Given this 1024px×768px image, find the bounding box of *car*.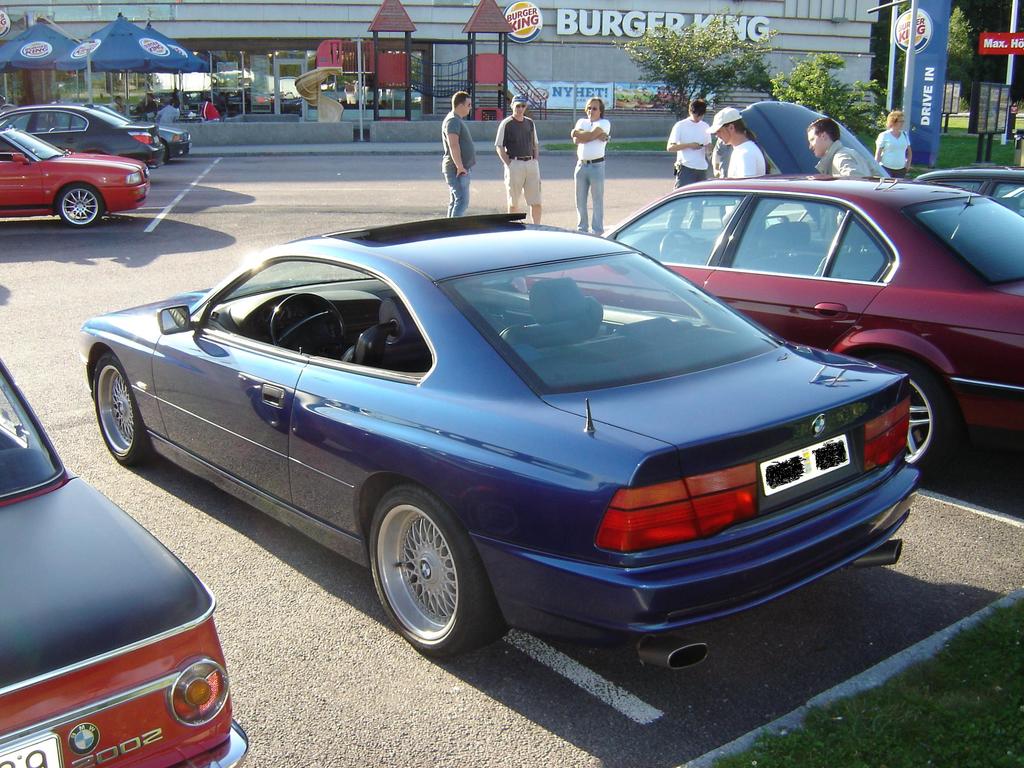
pyautogui.locateOnScreen(1, 125, 152, 227).
